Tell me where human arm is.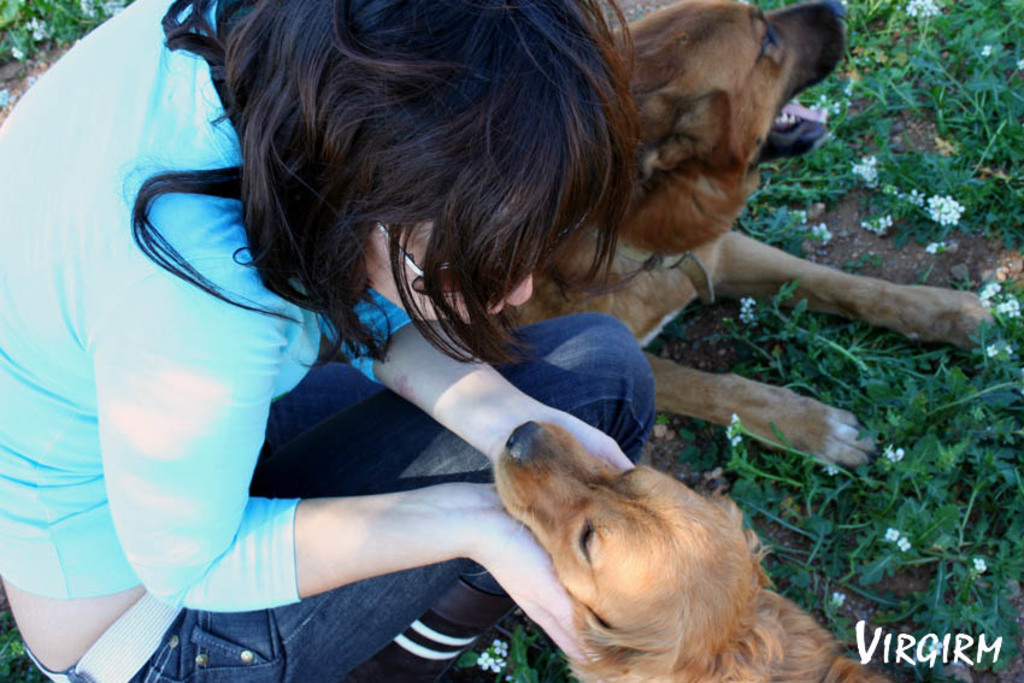
human arm is at pyautogui.locateOnScreen(345, 283, 614, 558).
